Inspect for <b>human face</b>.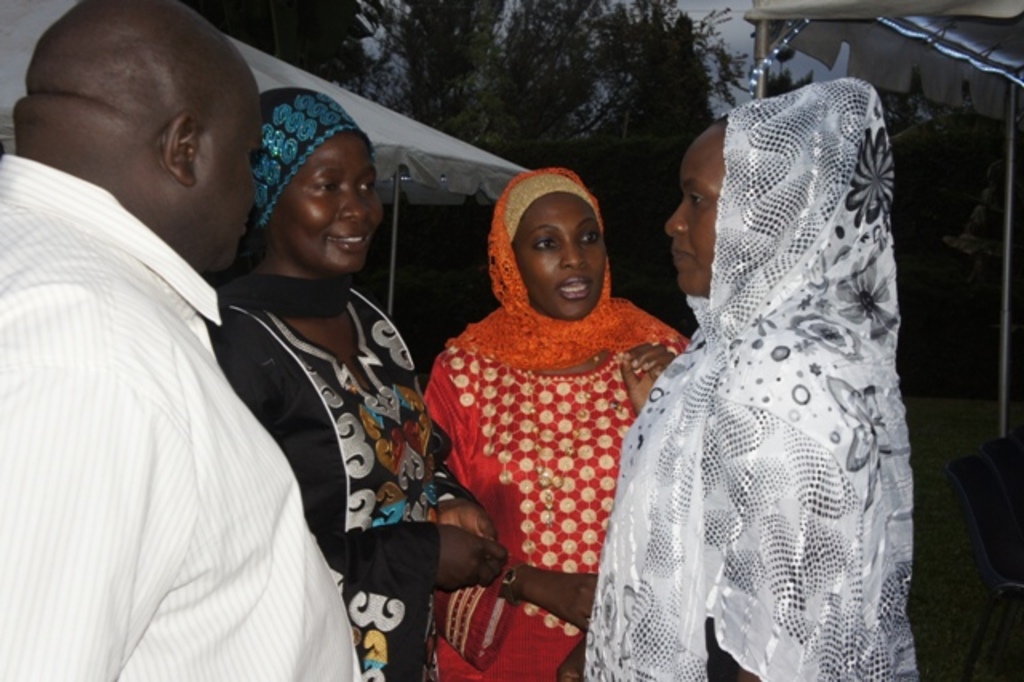
Inspection: BBox(194, 61, 262, 274).
